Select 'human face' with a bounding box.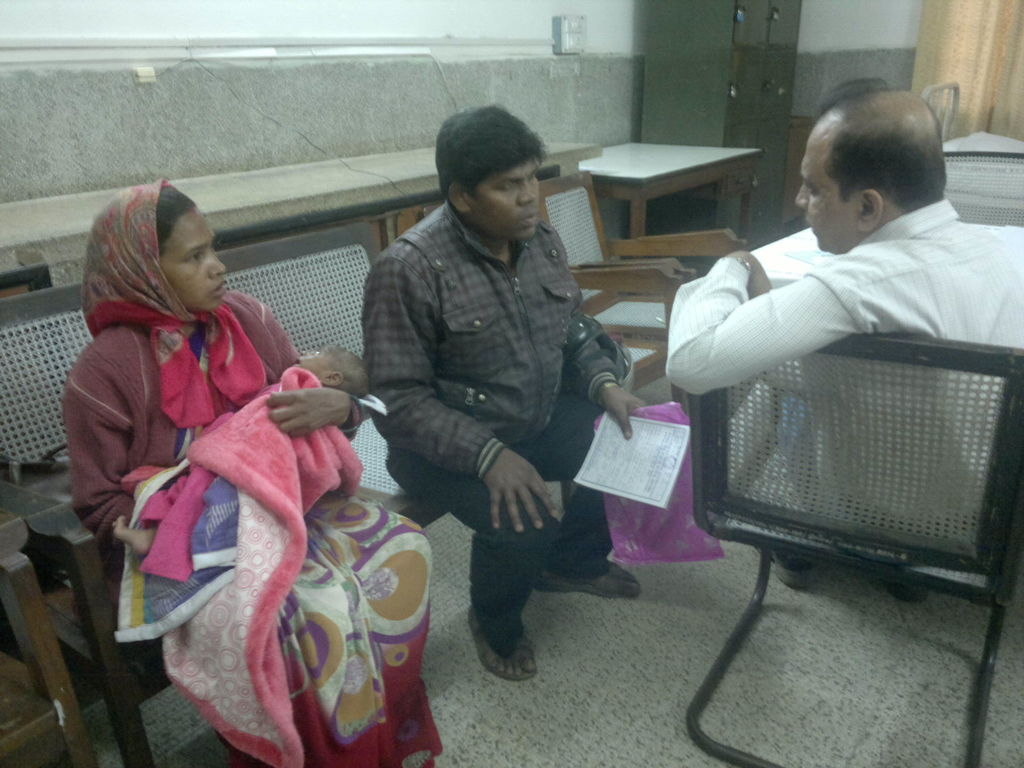
Rect(472, 163, 543, 243).
